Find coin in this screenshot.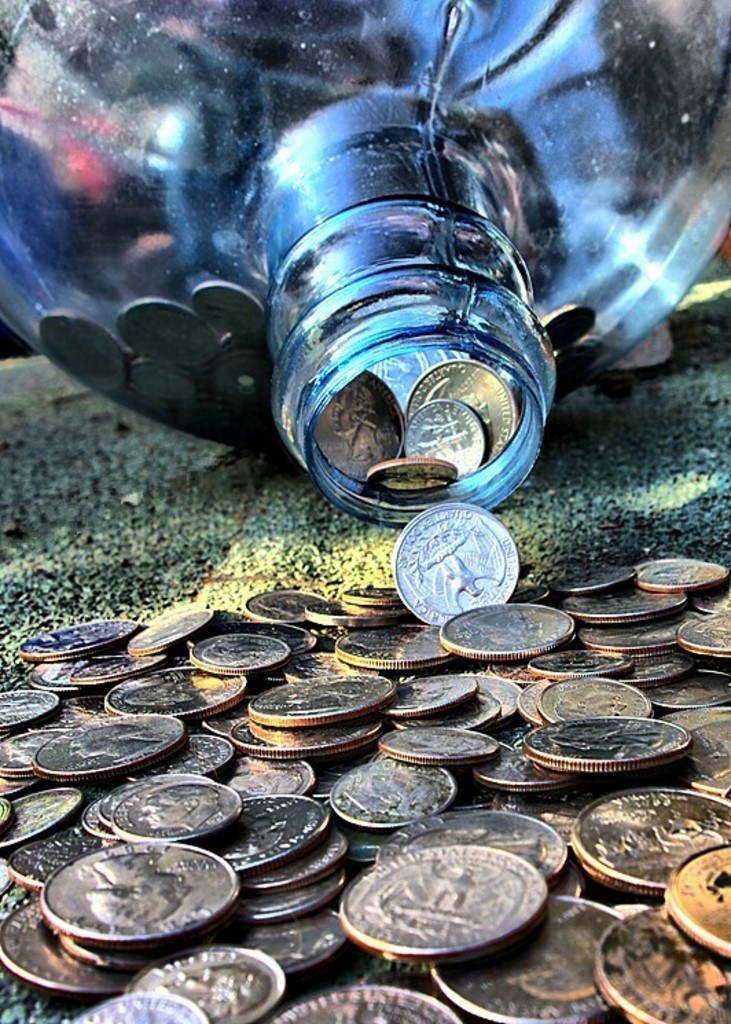
The bounding box for coin is x1=355, y1=349, x2=419, y2=412.
